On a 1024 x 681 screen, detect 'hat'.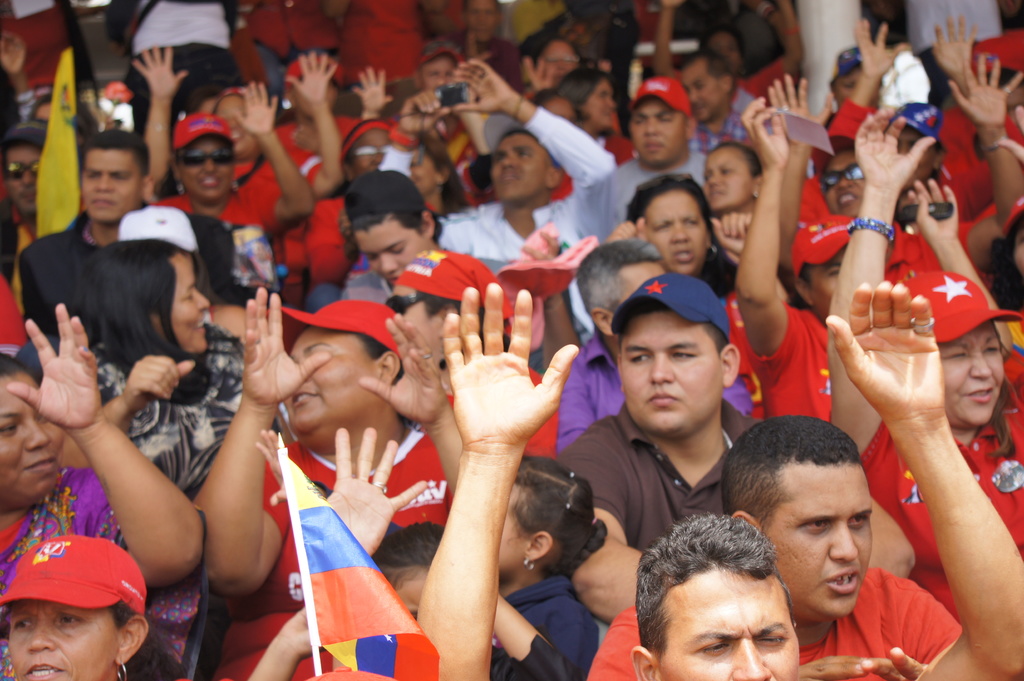
rect(896, 100, 946, 147).
